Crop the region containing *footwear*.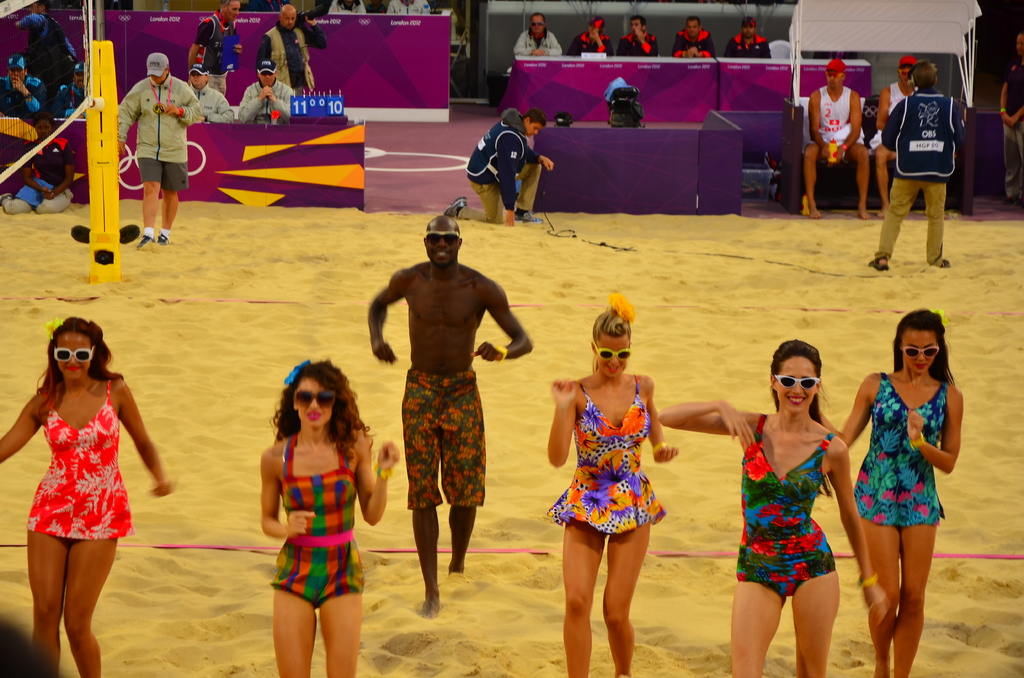
Crop region: (868,256,891,273).
